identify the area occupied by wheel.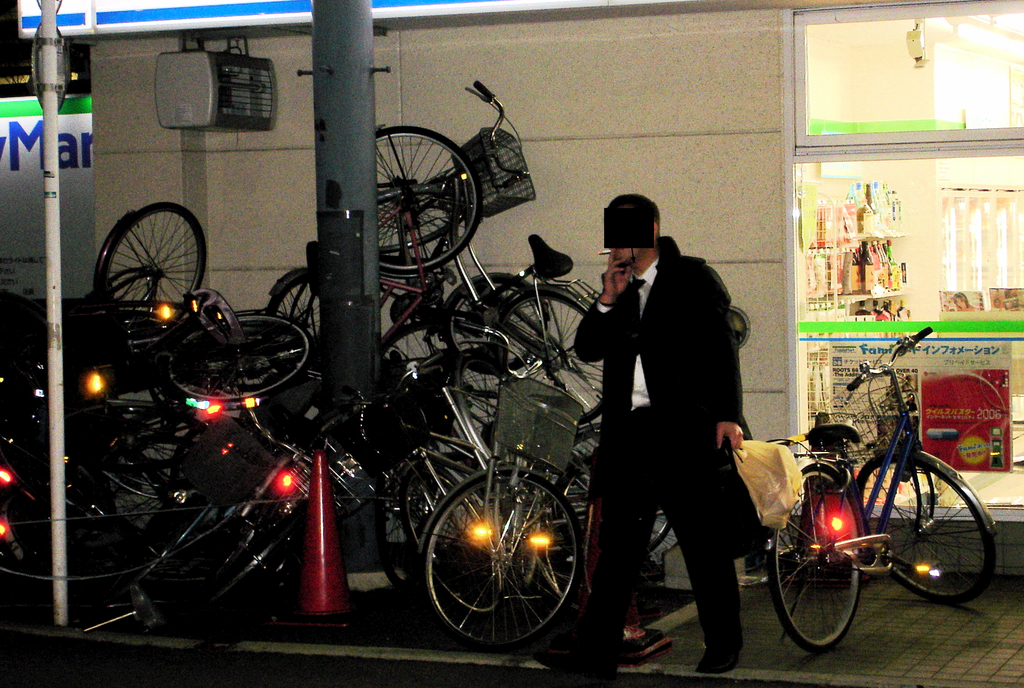
Area: <region>424, 470, 584, 651</region>.
